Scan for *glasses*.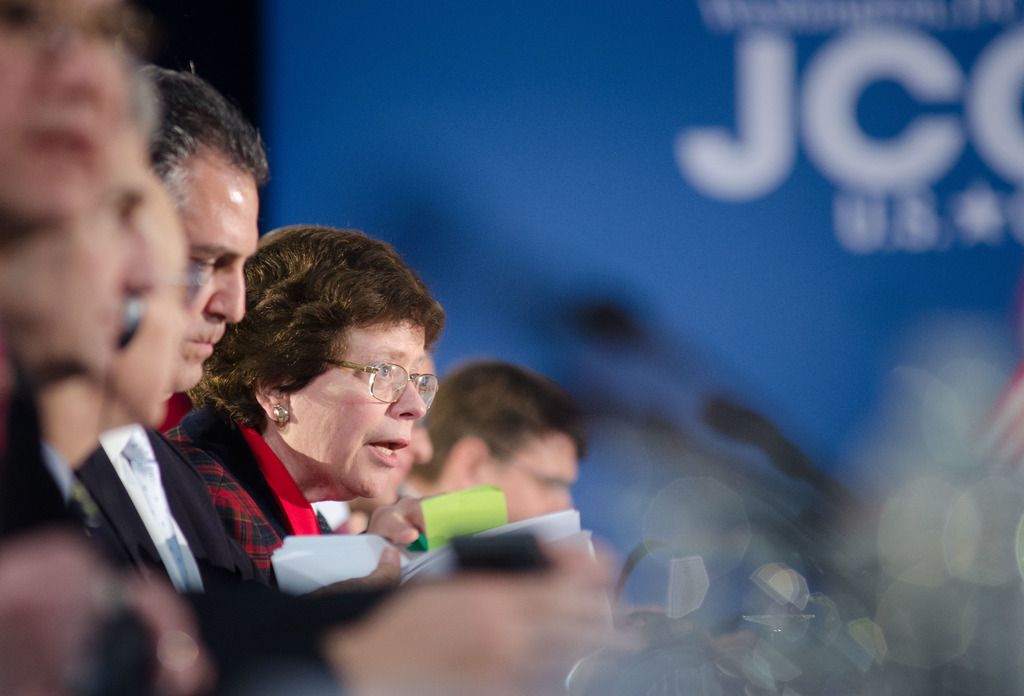
Scan result: [x1=0, y1=0, x2=156, y2=75].
